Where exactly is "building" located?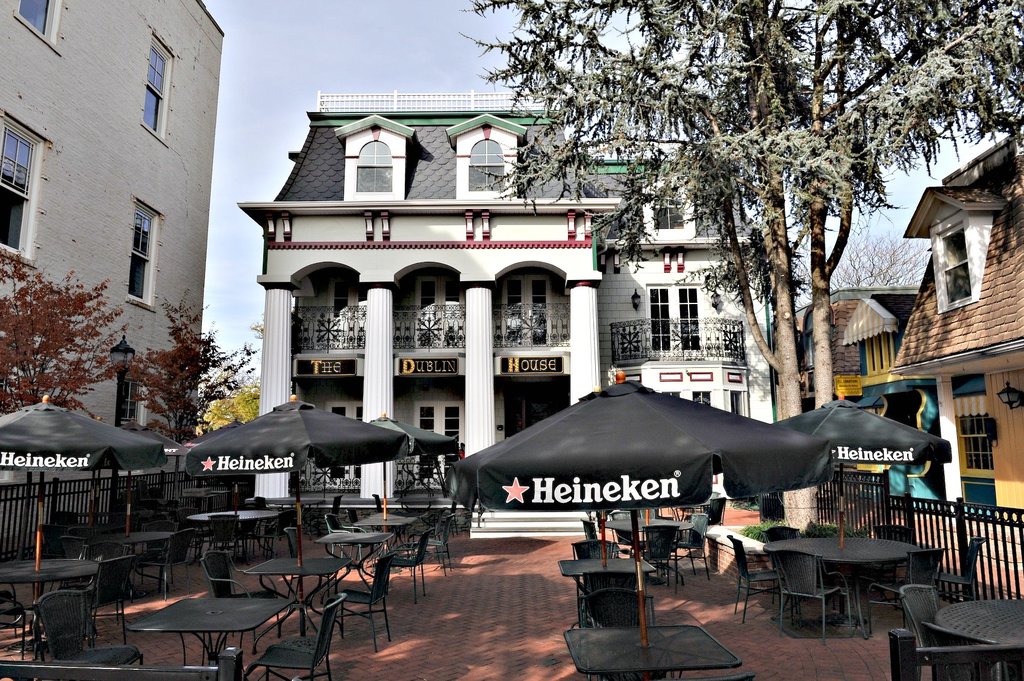
Its bounding box is x1=231 y1=80 x2=781 y2=526.
